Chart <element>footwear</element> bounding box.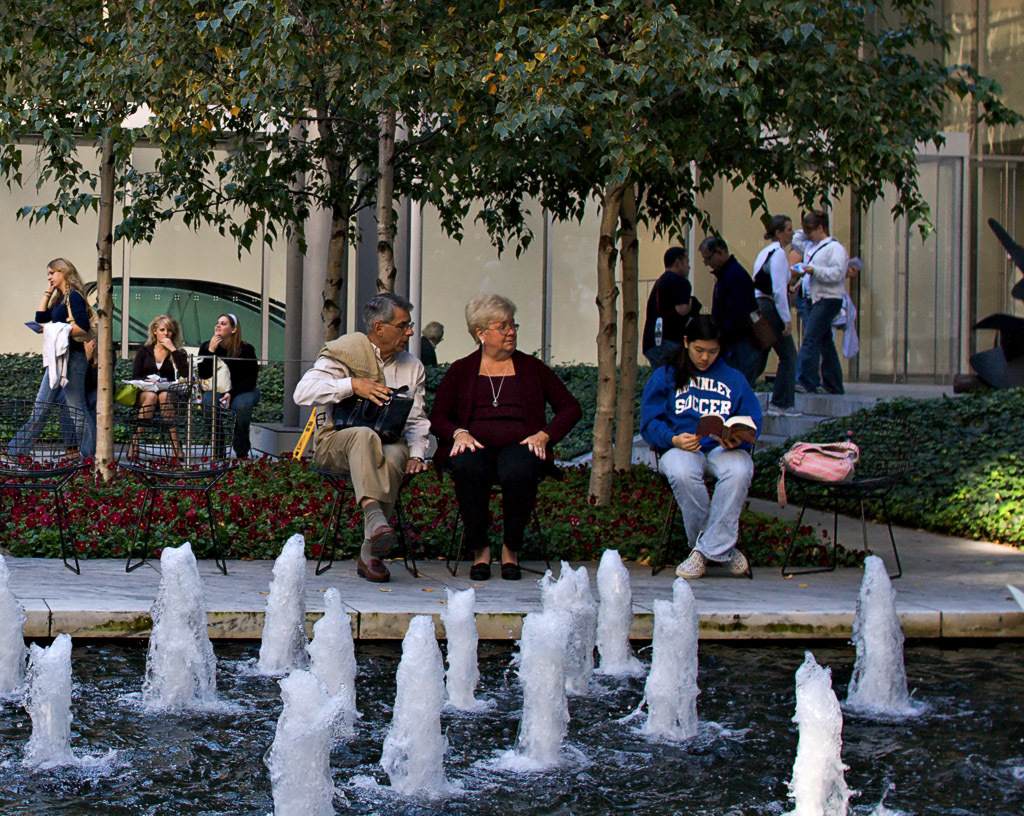
Charted: rect(360, 532, 397, 556).
